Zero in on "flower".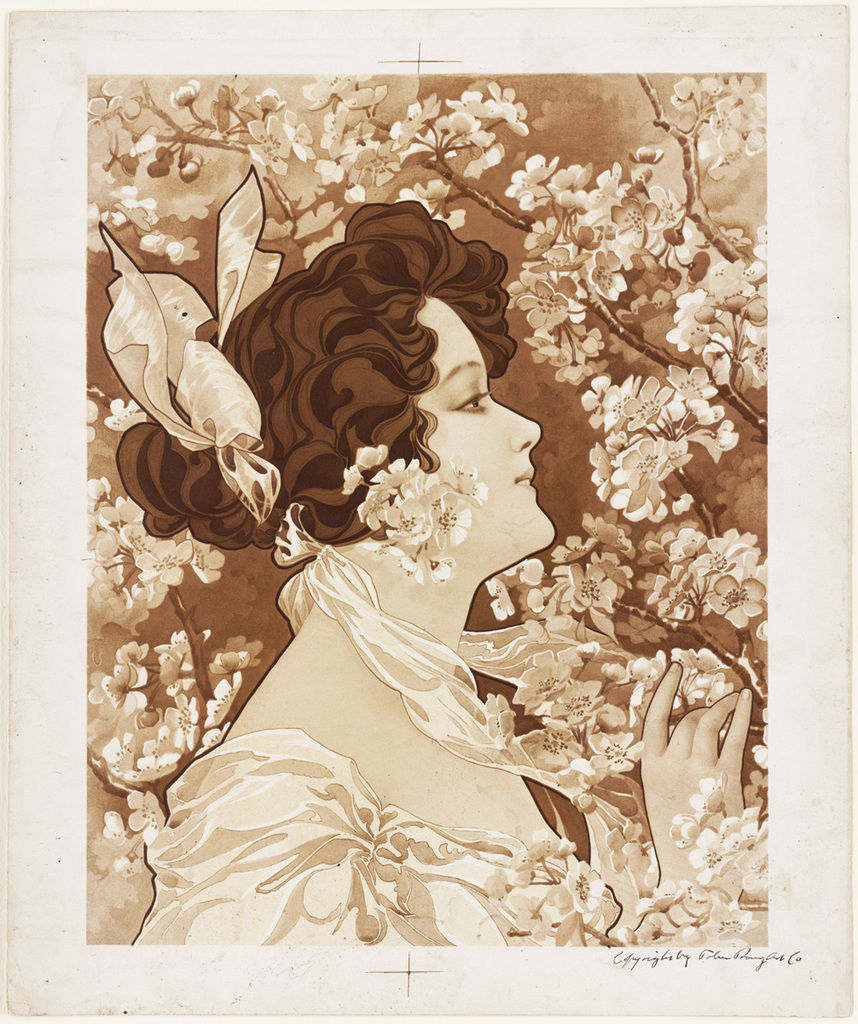
Zeroed in: box(154, 732, 454, 922).
